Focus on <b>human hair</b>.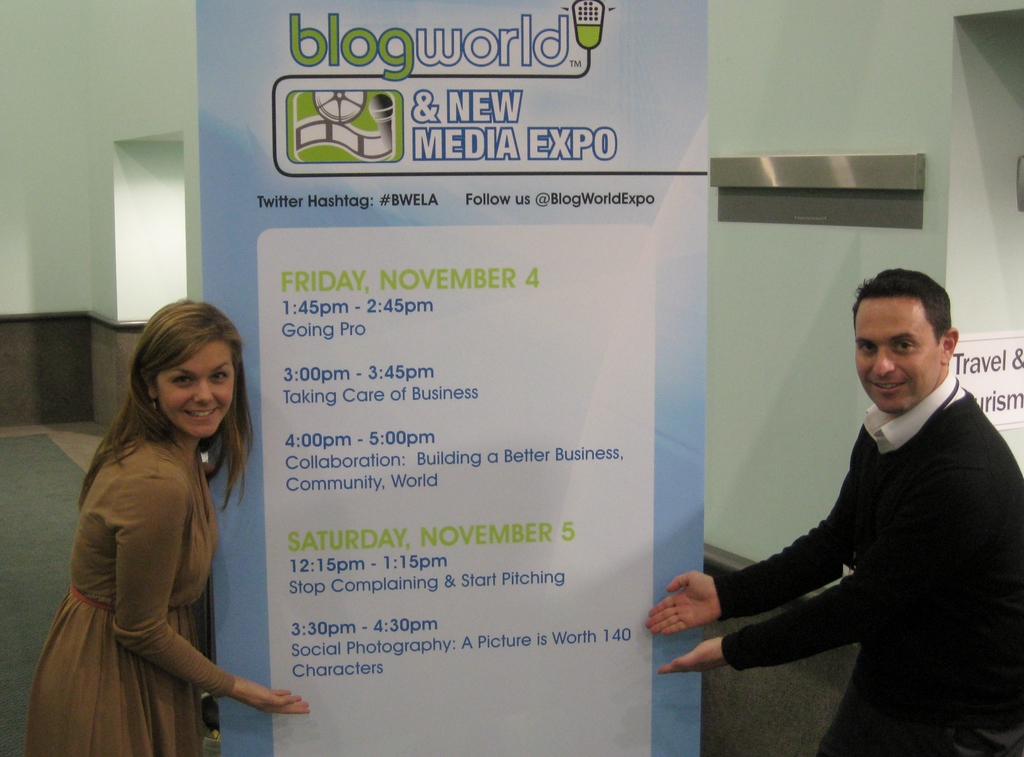
Focused at locate(851, 268, 956, 350).
